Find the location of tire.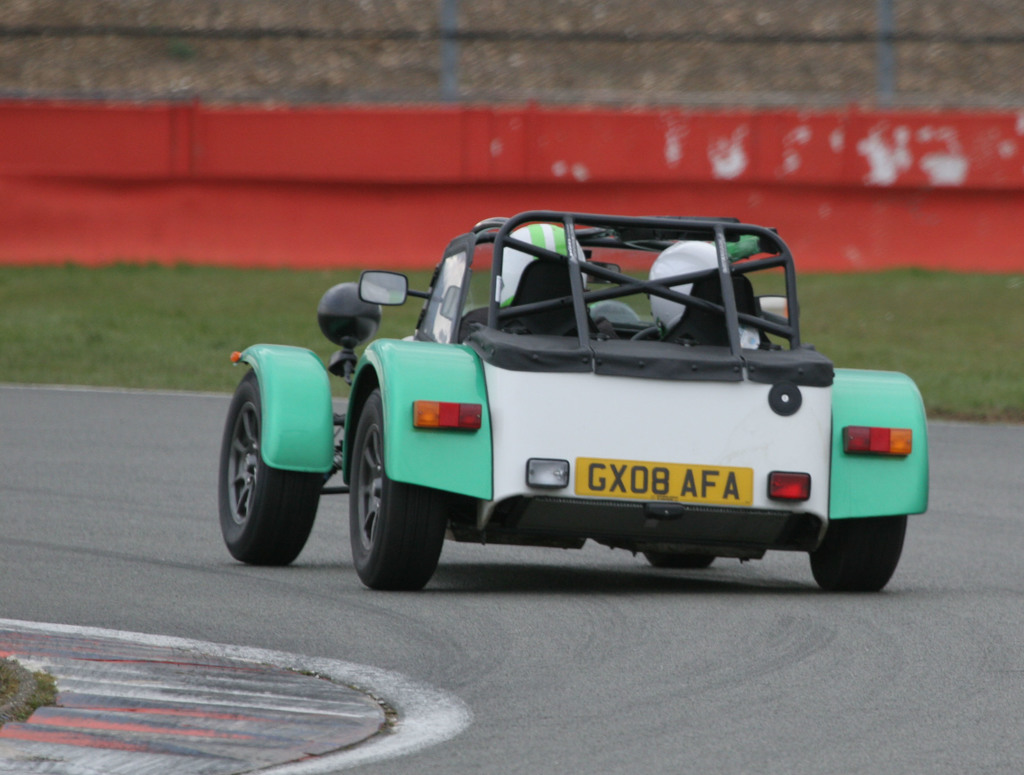
Location: [left=218, top=366, right=323, bottom=566].
